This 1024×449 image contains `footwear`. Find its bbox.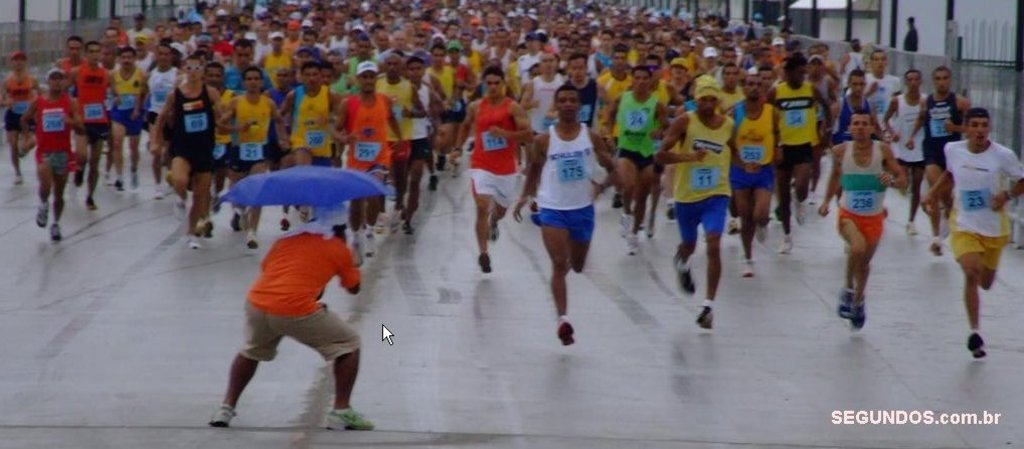
200 217 211 238.
